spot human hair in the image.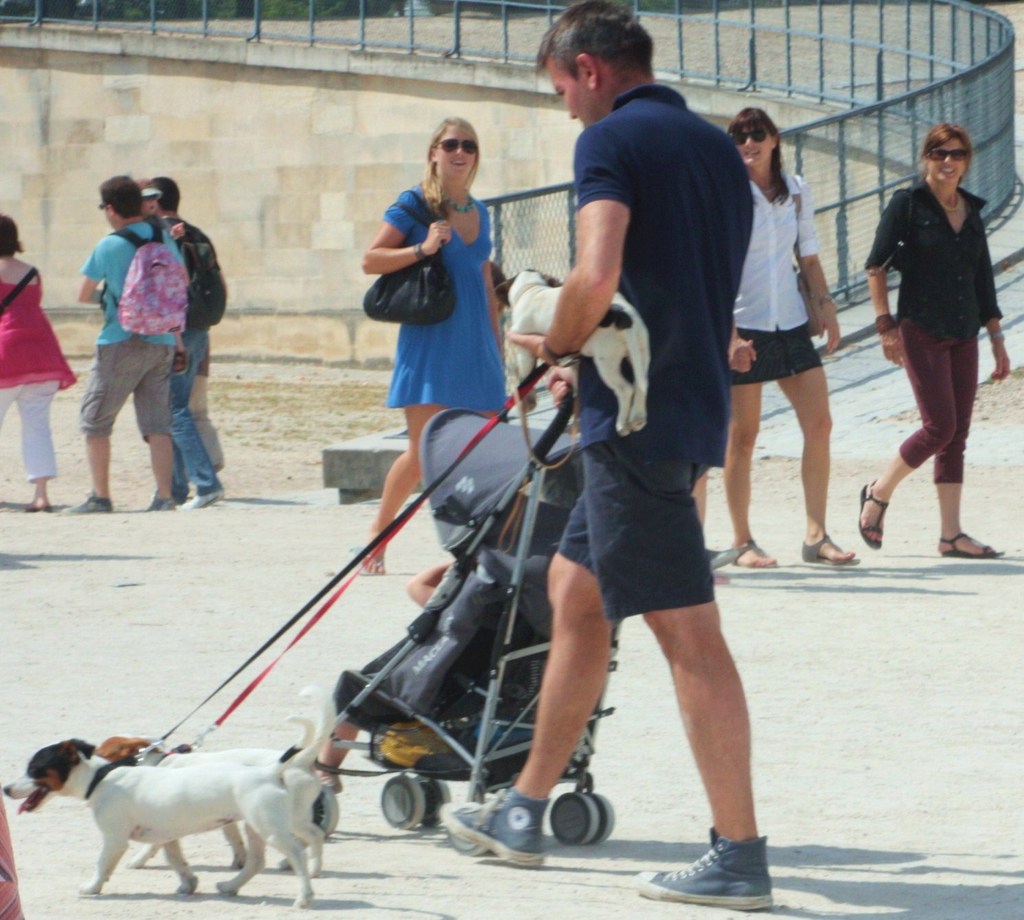
human hair found at l=0, t=216, r=20, b=257.
